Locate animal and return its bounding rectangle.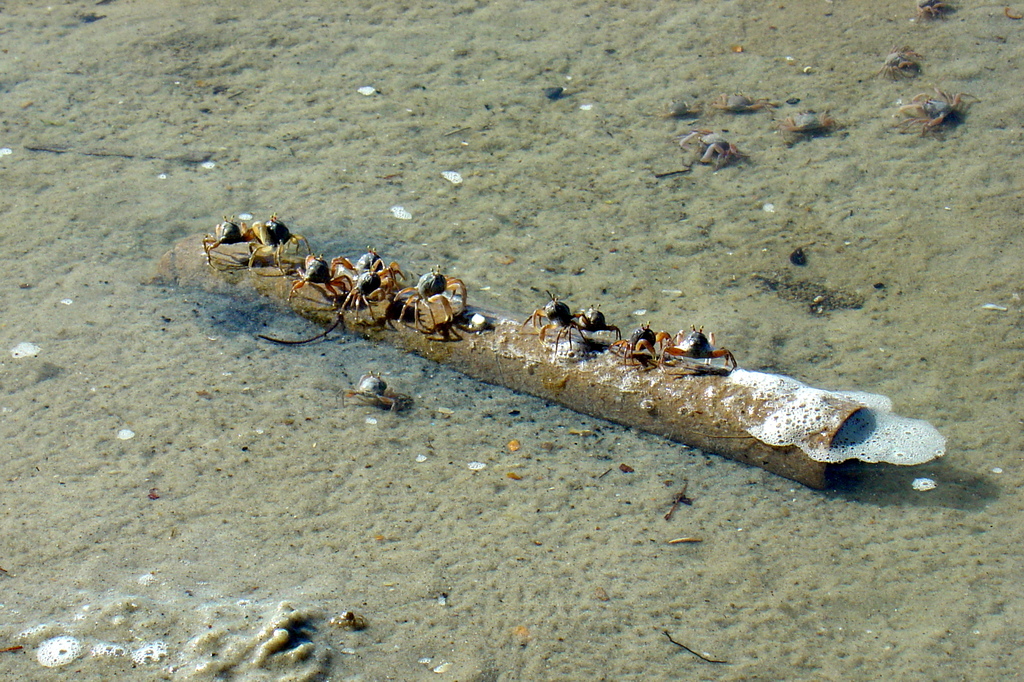
region(662, 324, 738, 373).
